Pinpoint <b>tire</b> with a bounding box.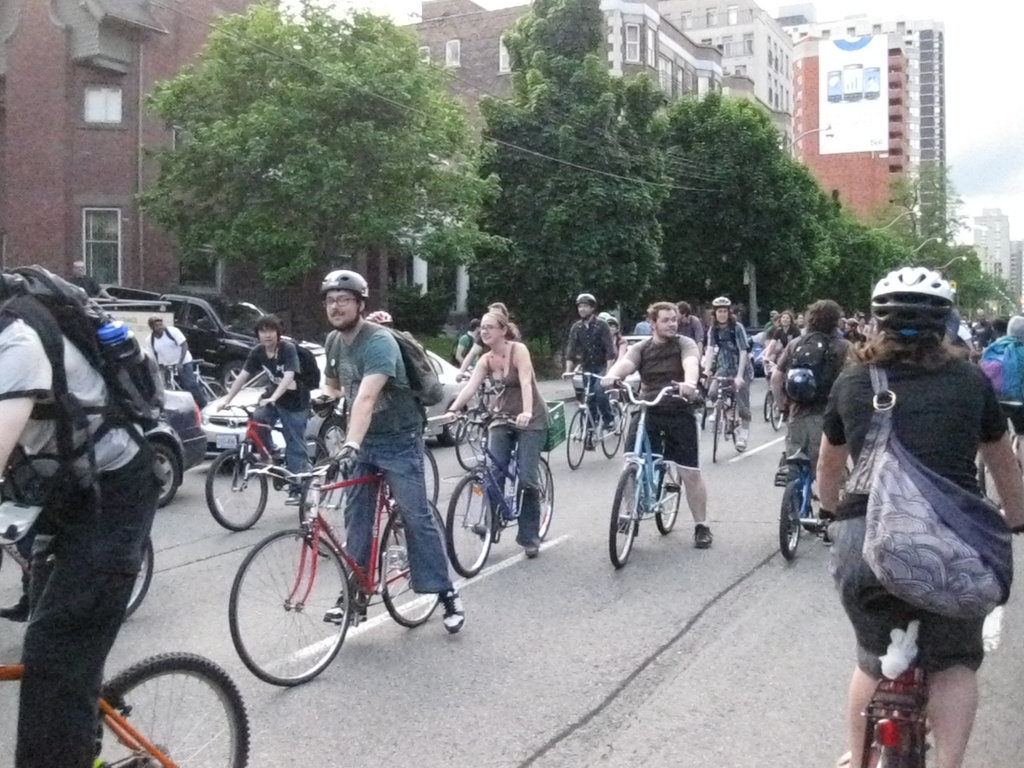
<region>206, 448, 268, 531</region>.
